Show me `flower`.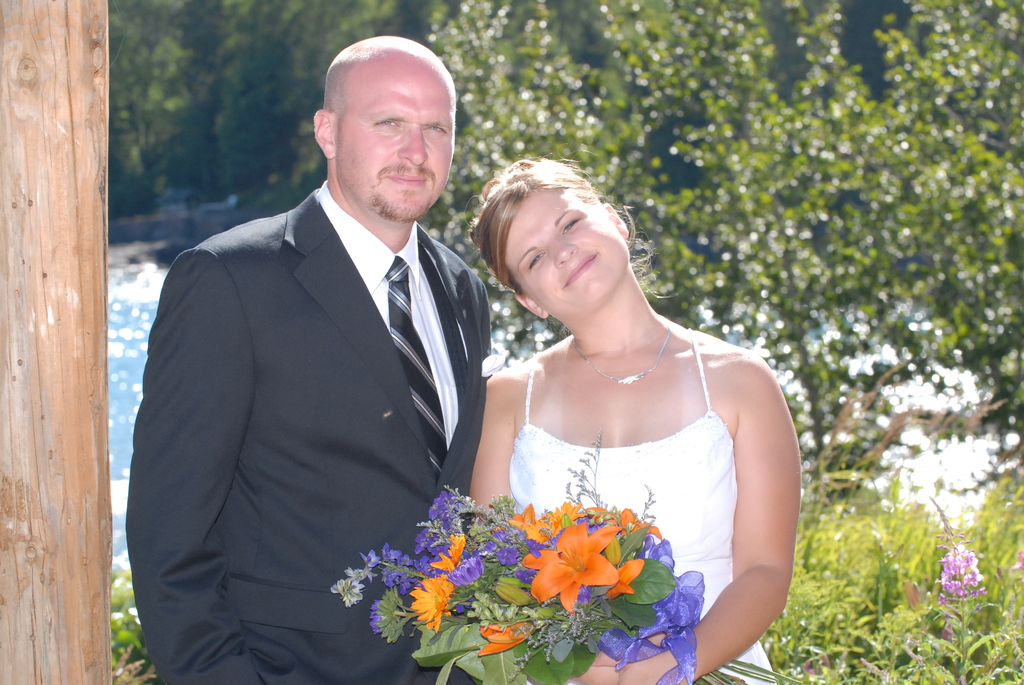
`flower` is here: {"x1": 515, "y1": 518, "x2": 643, "y2": 617}.
